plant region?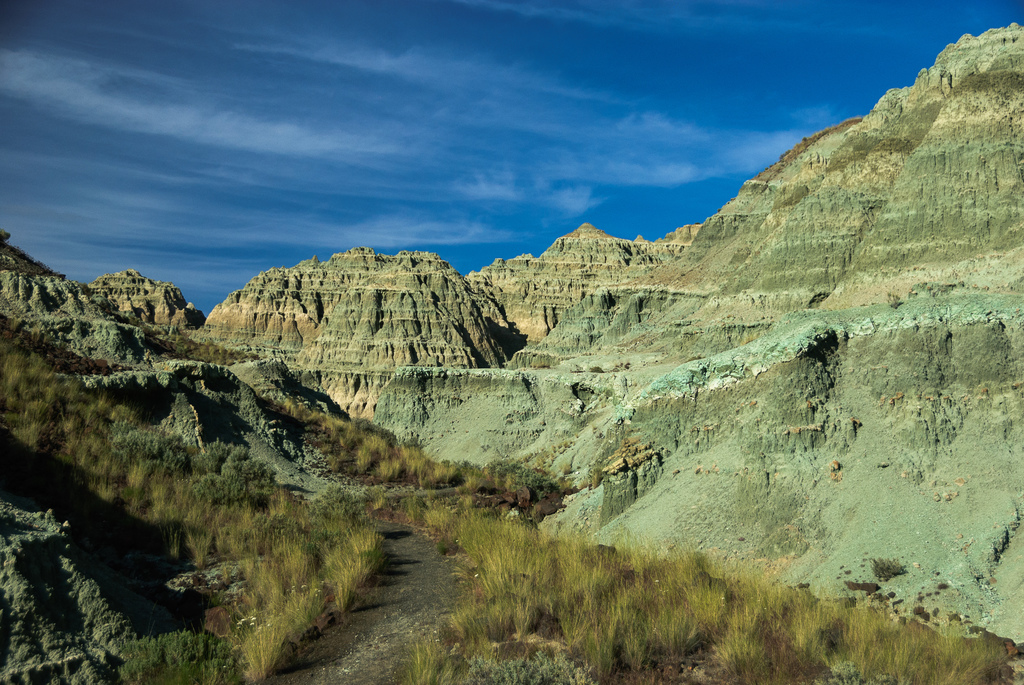
bbox=[867, 554, 907, 581]
